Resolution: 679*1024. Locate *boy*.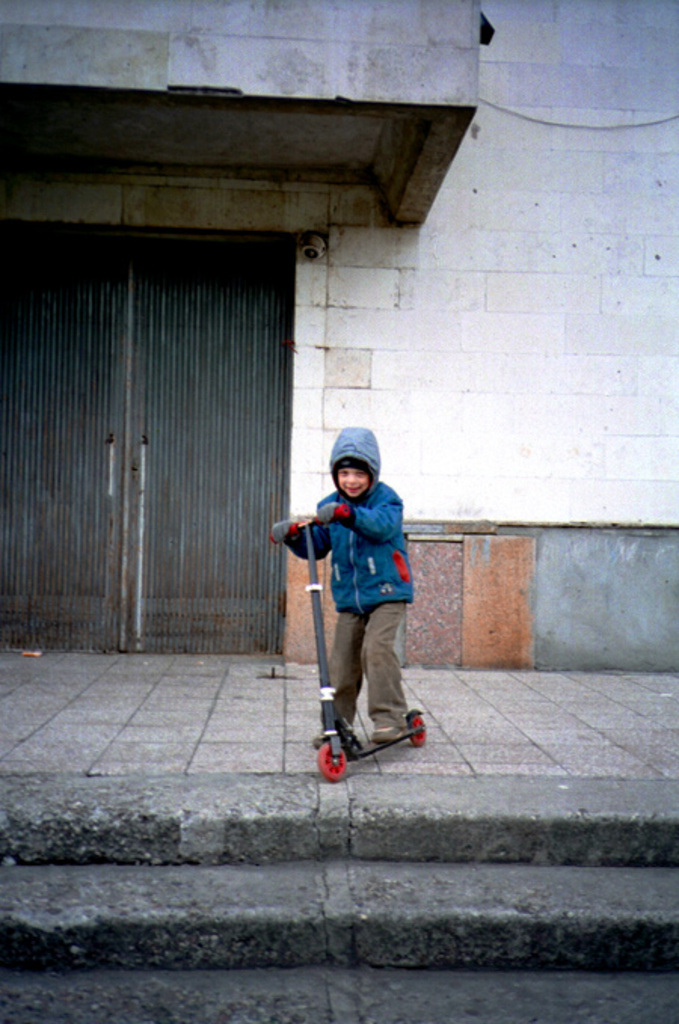
region(269, 440, 442, 778).
